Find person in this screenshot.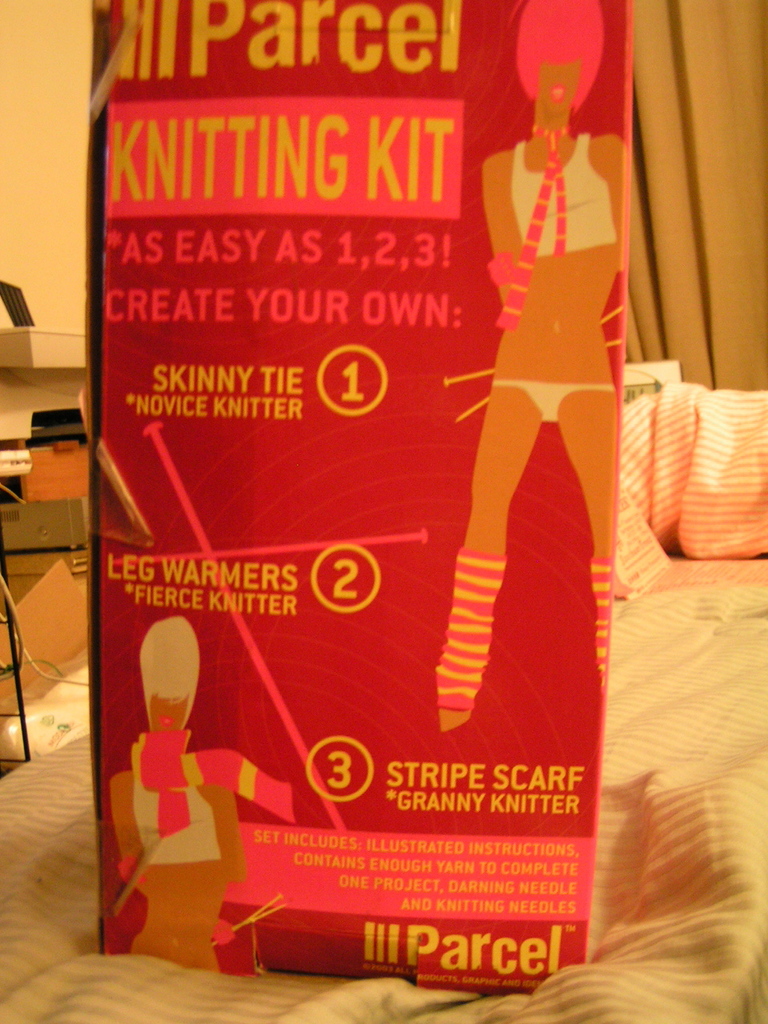
The bounding box for person is Rect(432, 0, 631, 738).
